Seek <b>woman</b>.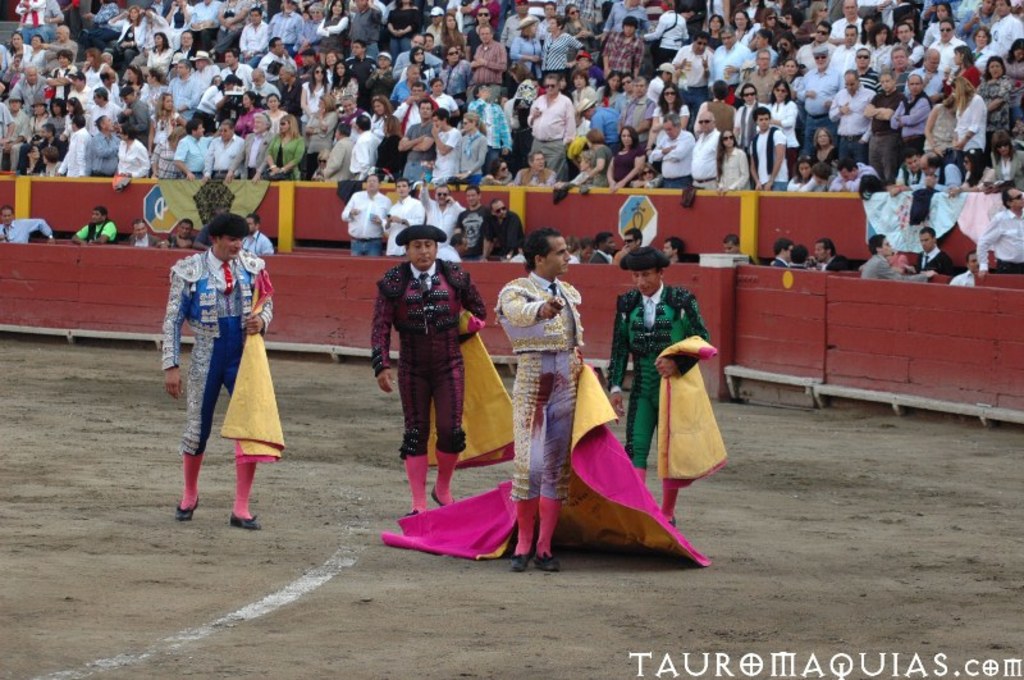
bbox(946, 78, 982, 177).
